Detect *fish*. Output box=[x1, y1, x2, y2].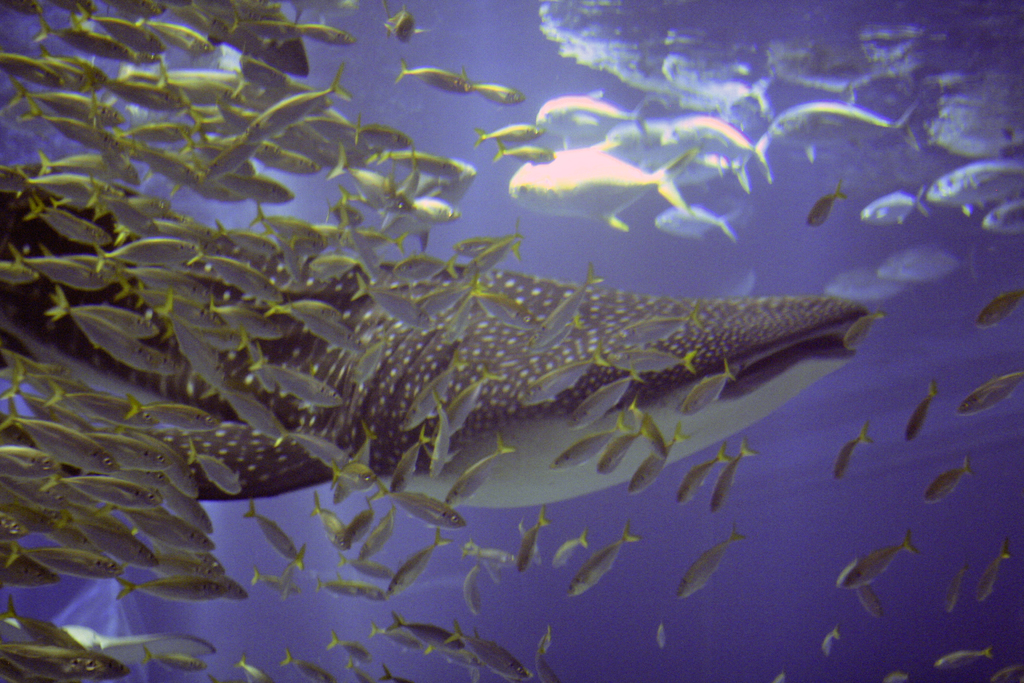
box=[942, 559, 961, 611].
